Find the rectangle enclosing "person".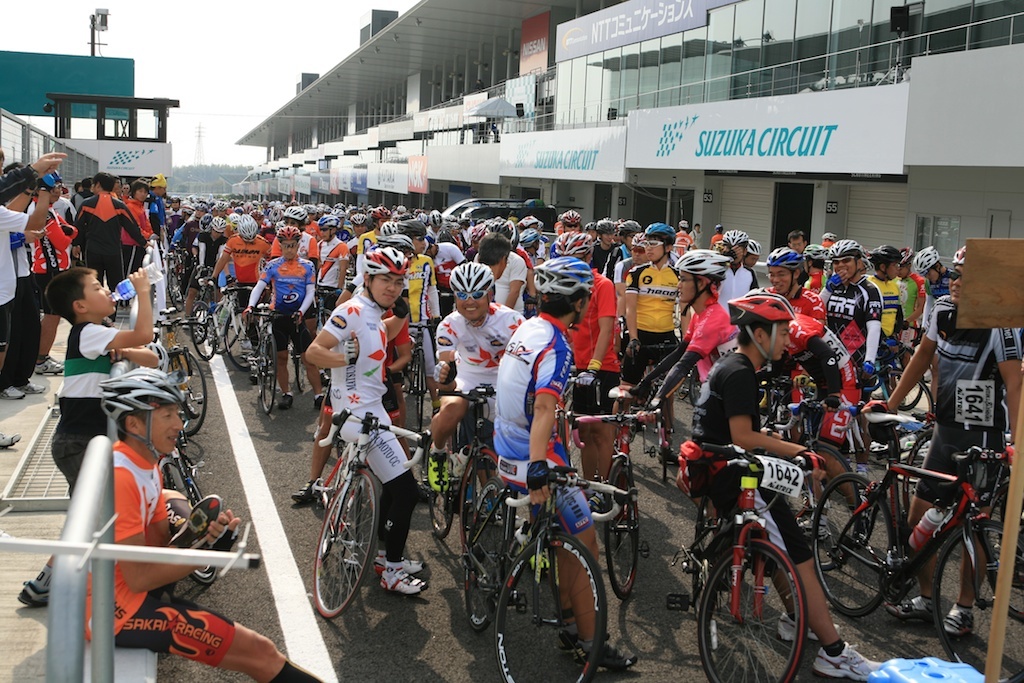
locate(591, 216, 627, 277).
